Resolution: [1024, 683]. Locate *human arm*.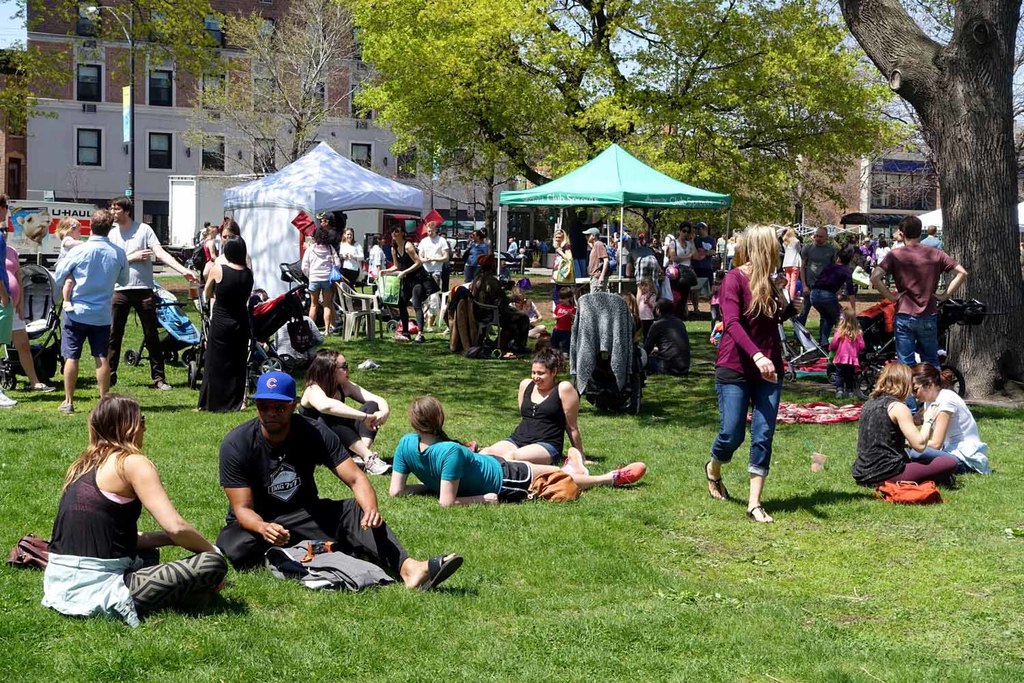
Rect(426, 243, 447, 265).
